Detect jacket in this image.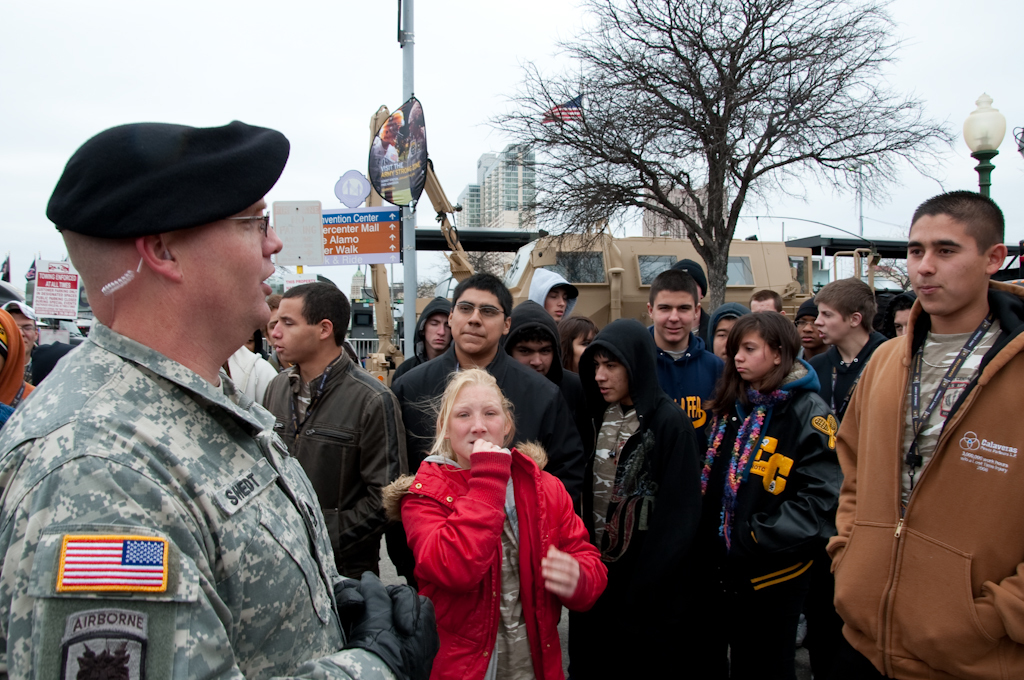
Detection: box(267, 346, 413, 579).
